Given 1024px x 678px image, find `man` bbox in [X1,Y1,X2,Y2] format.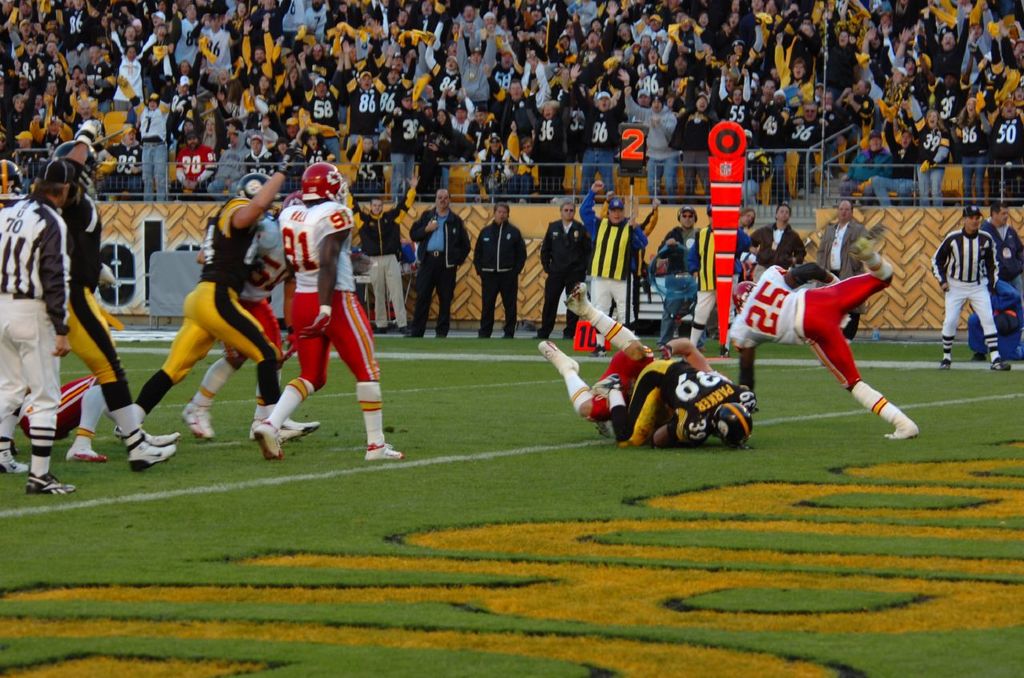
[591,340,757,444].
